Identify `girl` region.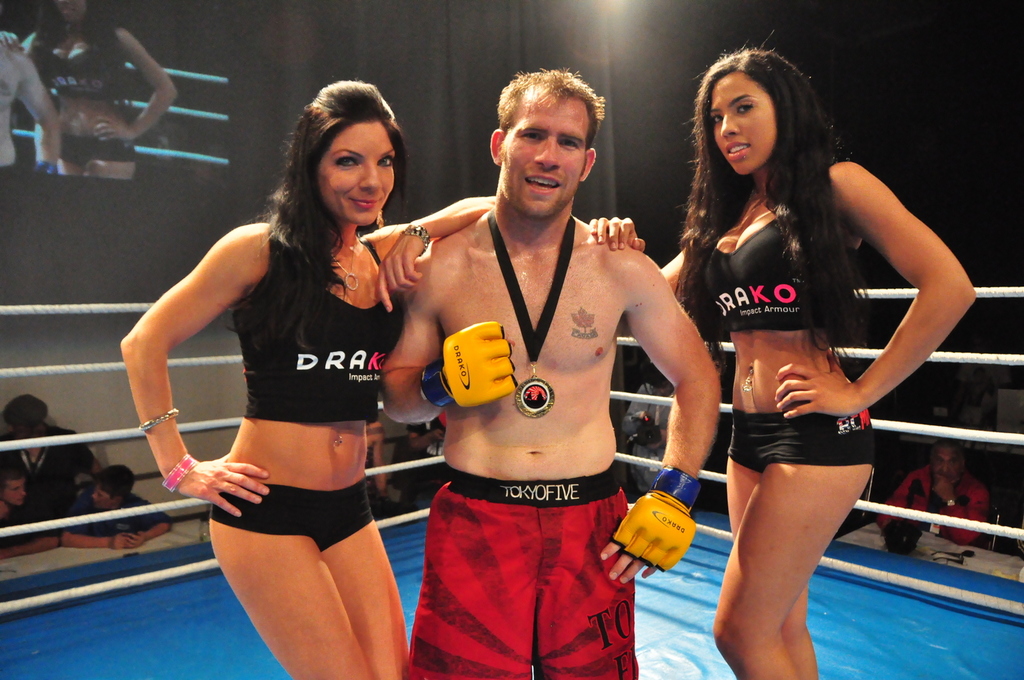
Region: x1=0 y1=0 x2=179 y2=185.
